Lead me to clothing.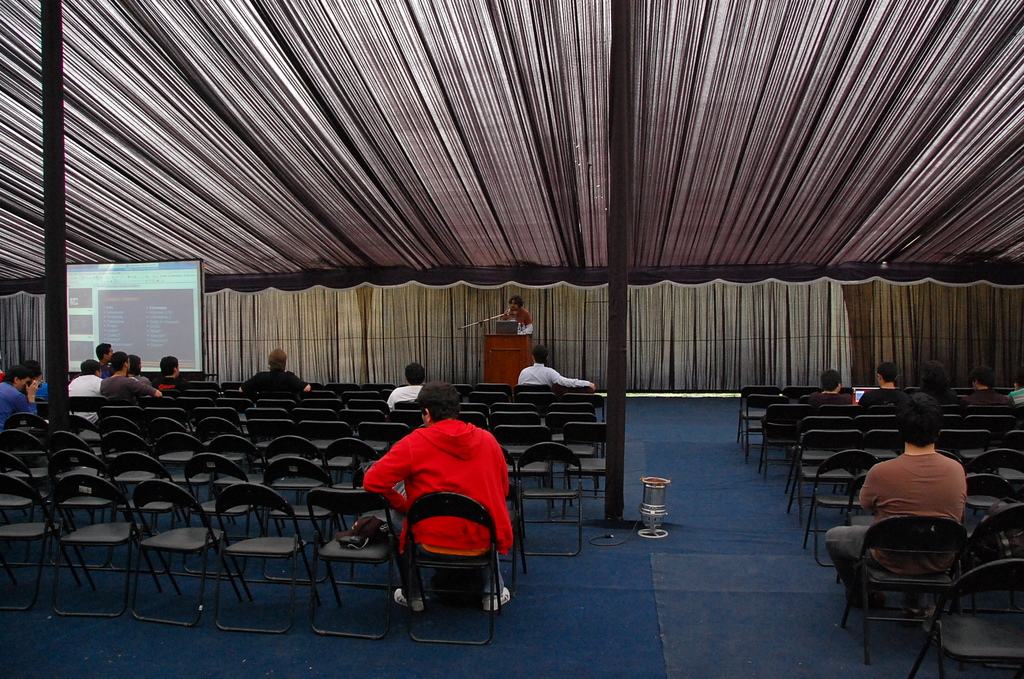
Lead to (860,389,907,406).
